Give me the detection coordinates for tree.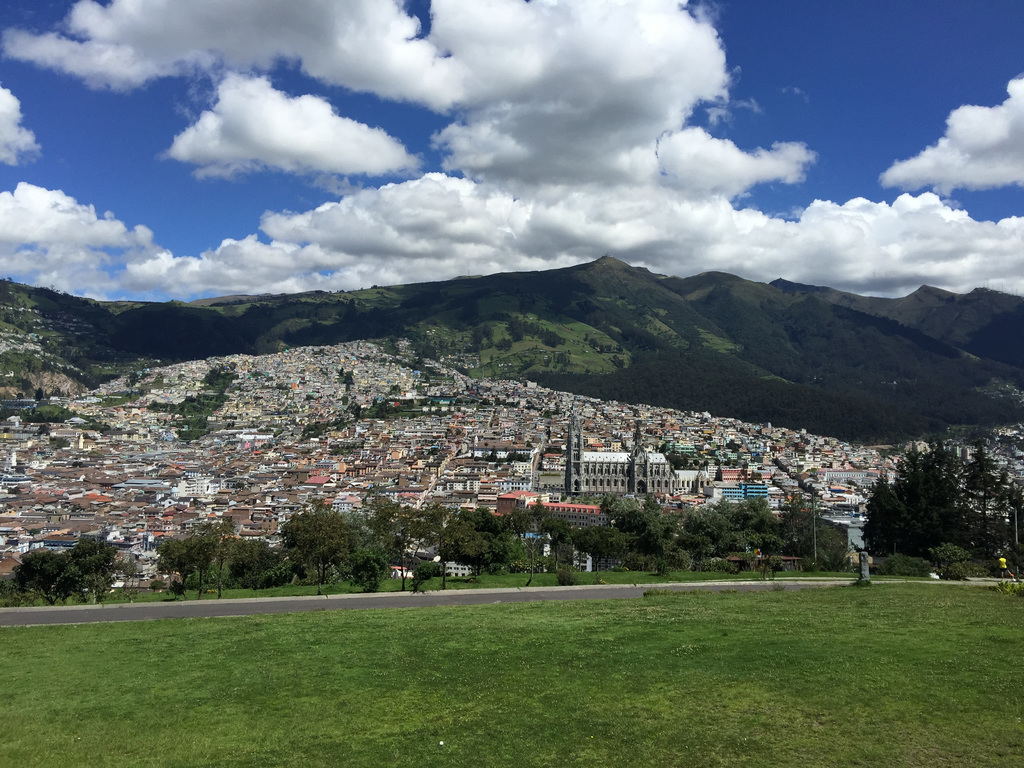
select_region(516, 501, 566, 584).
